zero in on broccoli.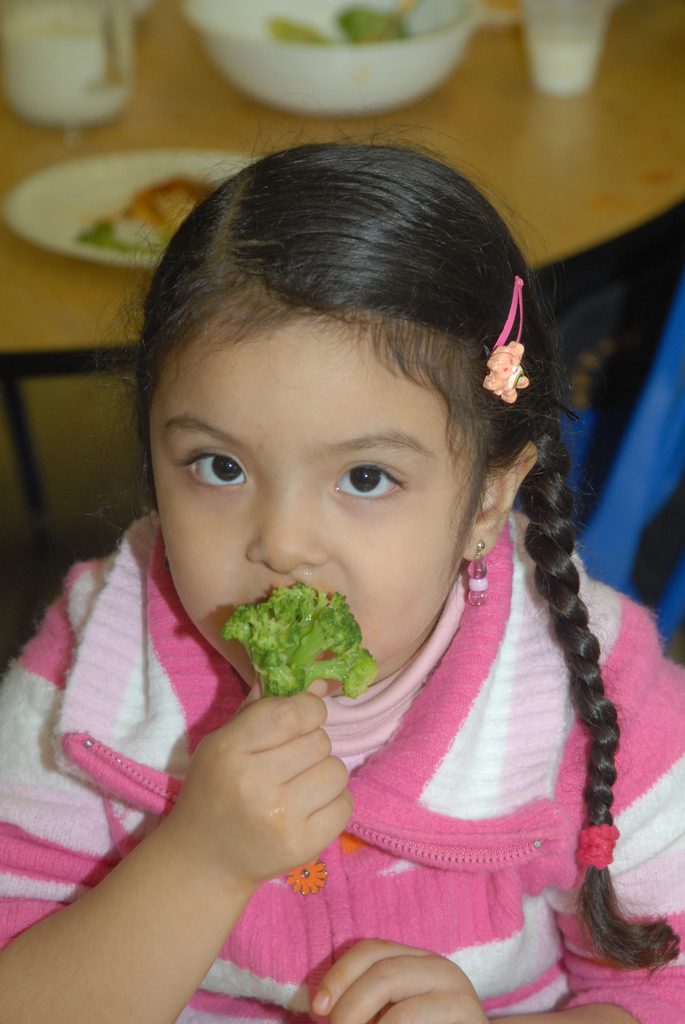
Zeroed in: rect(217, 579, 379, 694).
